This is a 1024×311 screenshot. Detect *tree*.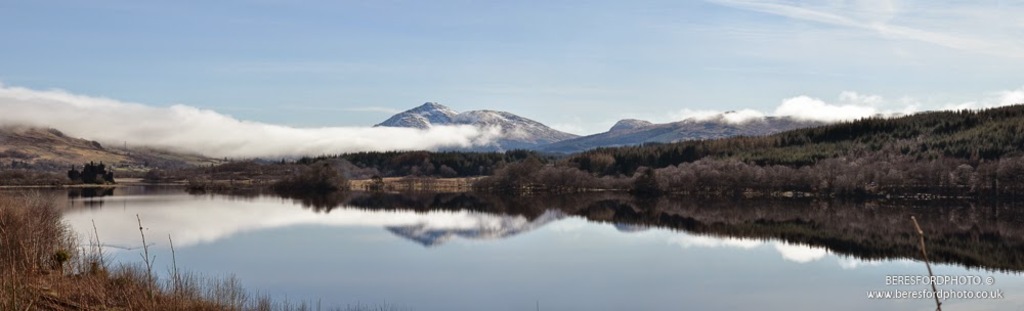
x1=263, y1=150, x2=369, y2=210.
